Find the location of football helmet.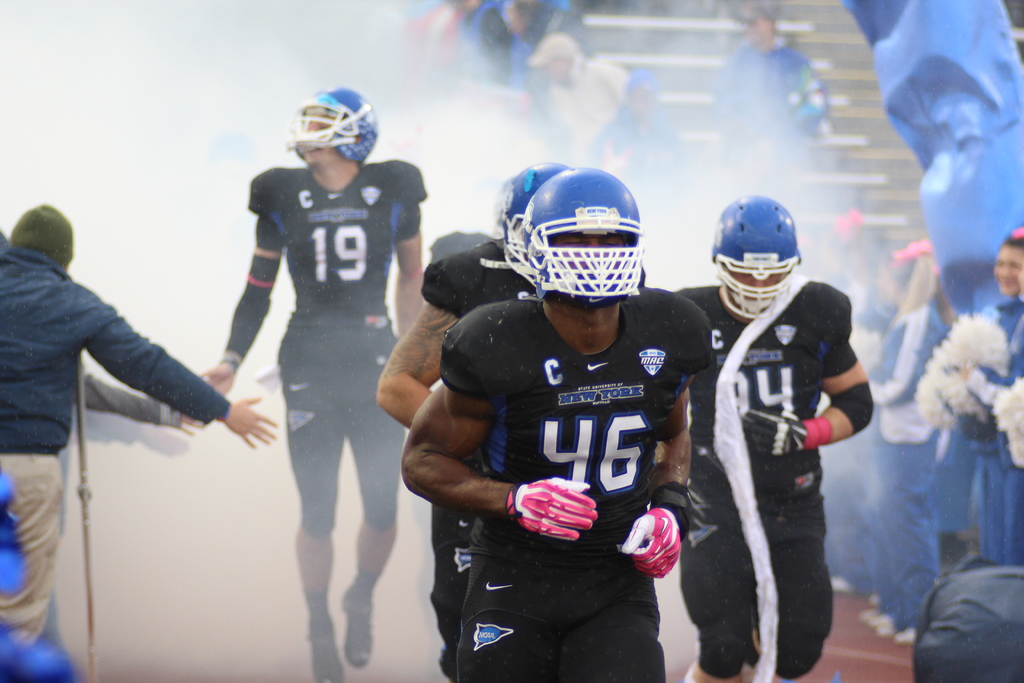
Location: <region>715, 199, 799, 318</region>.
